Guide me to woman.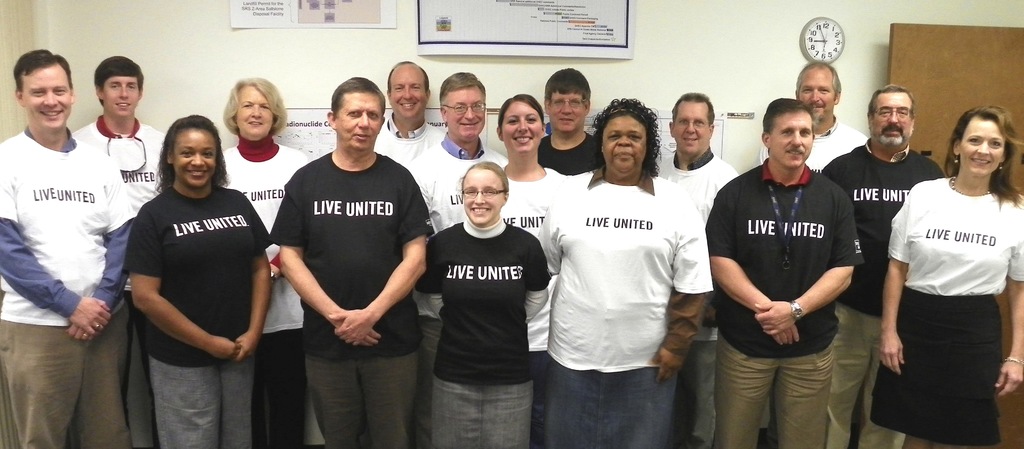
Guidance: 119, 113, 275, 448.
